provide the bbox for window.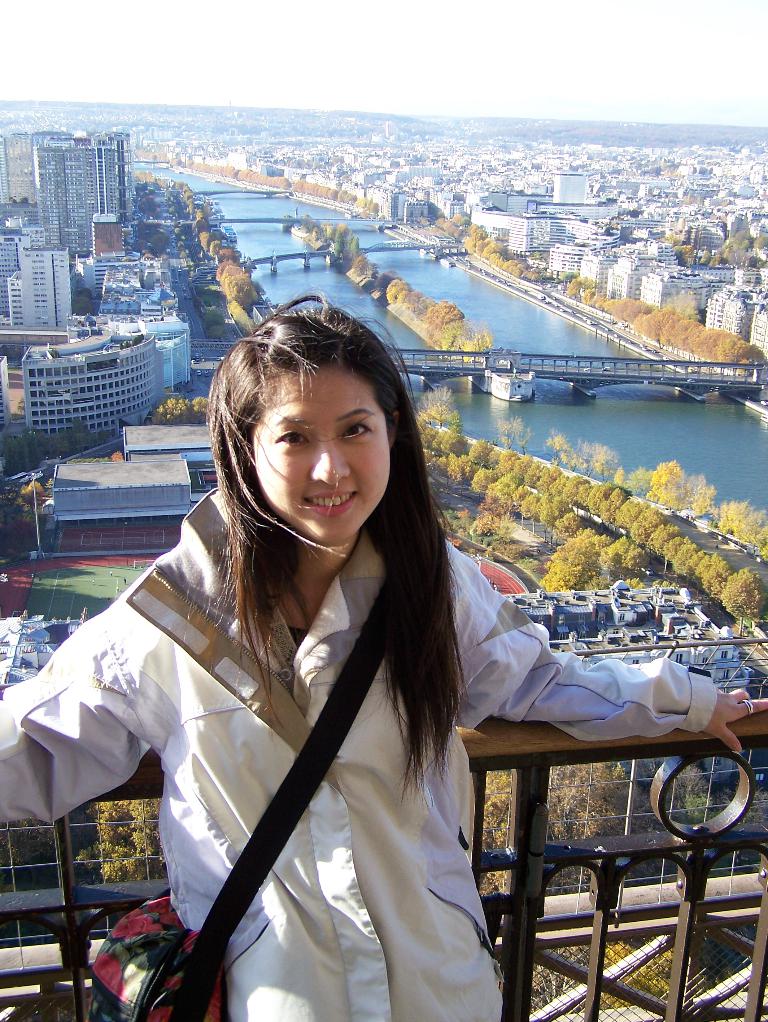
select_region(111, 381, 121, 388).
